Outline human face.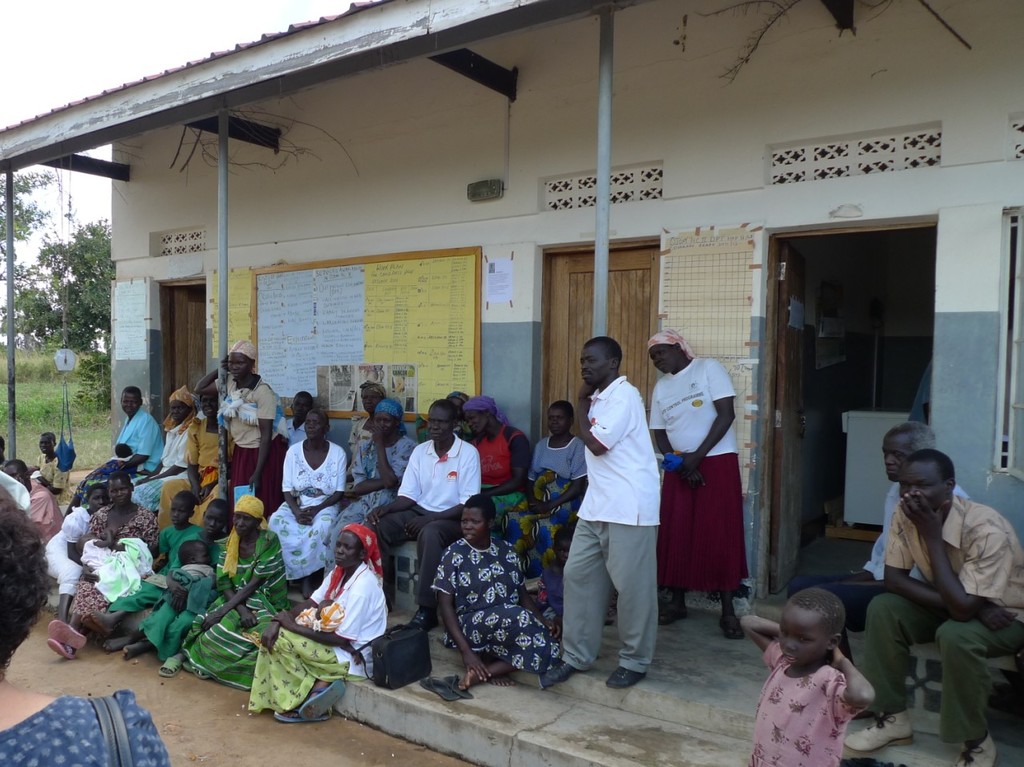
Outline: select_region(882, 437, 914, 486).
